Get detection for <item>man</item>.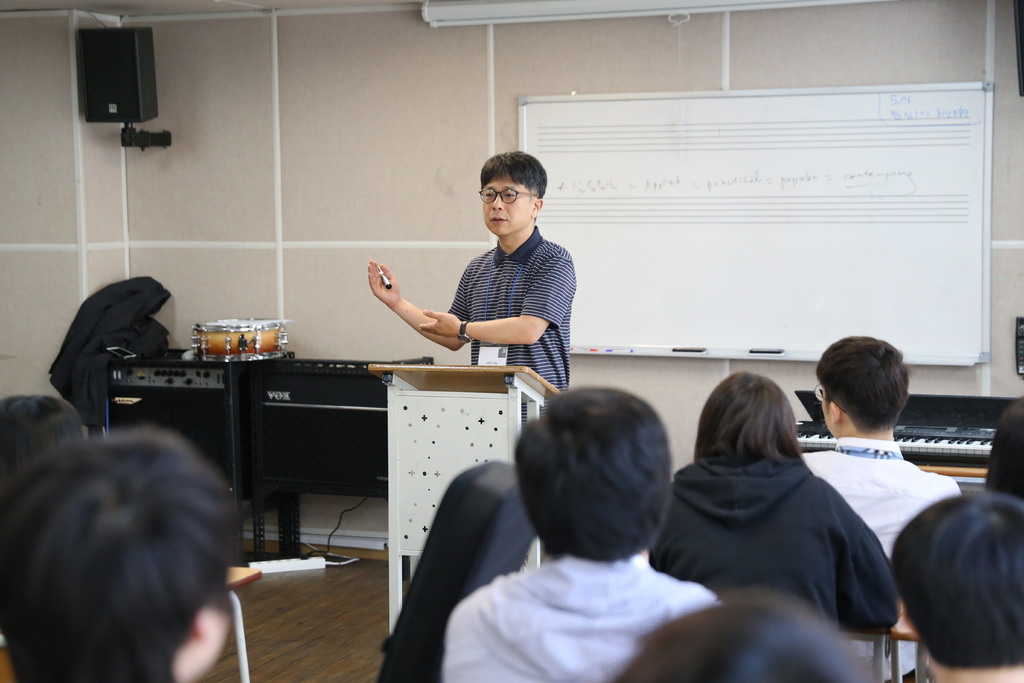
Detection: x1=439 y1=386 x2=720 y2=682.
